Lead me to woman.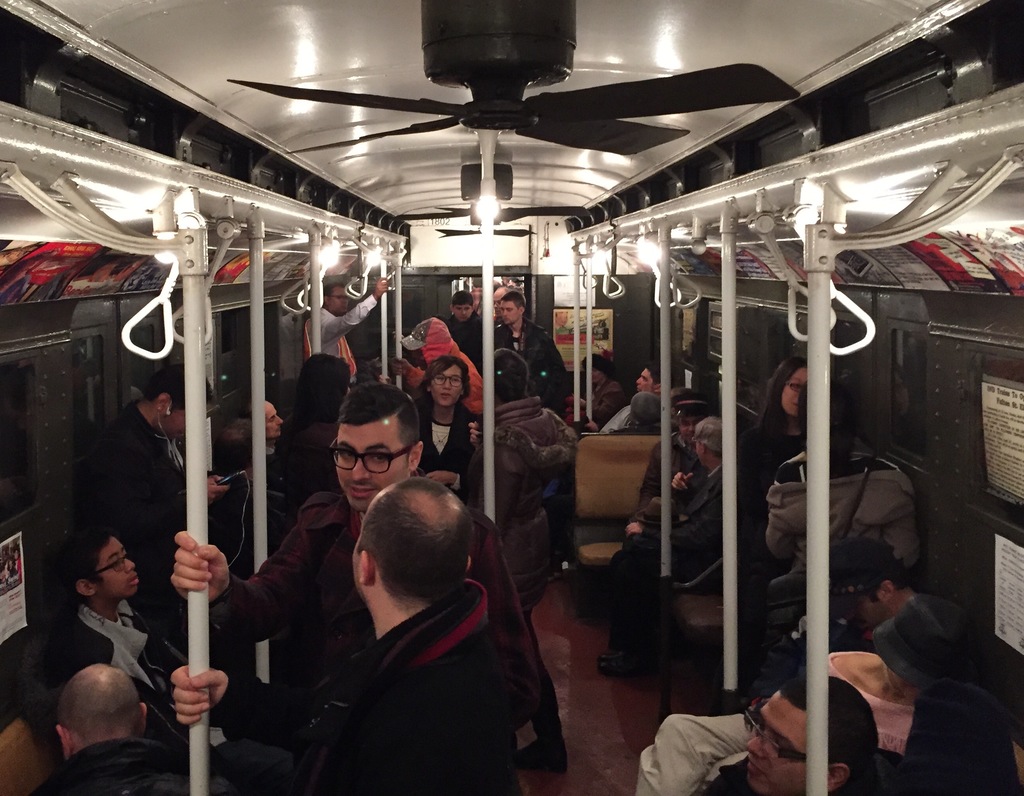
Lead to (415,354,479,499).
